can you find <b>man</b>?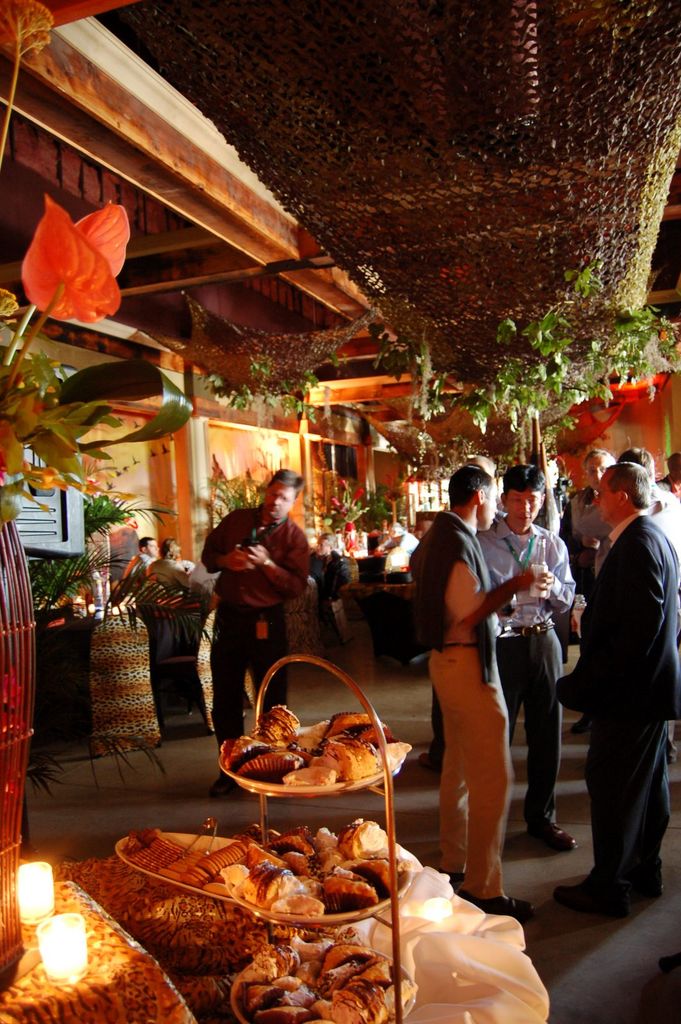
Yes, bounding box: locate(474, 462, 579, 854).
